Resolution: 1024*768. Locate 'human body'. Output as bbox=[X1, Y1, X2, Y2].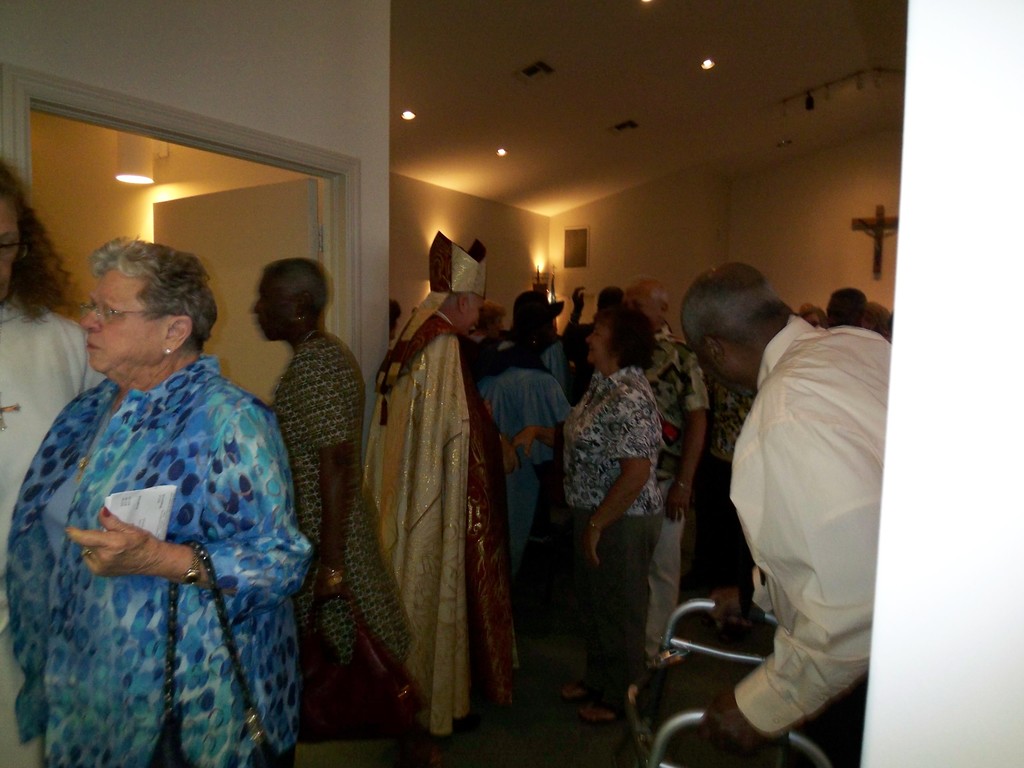
bbox=[607, 240, 679, 655].
